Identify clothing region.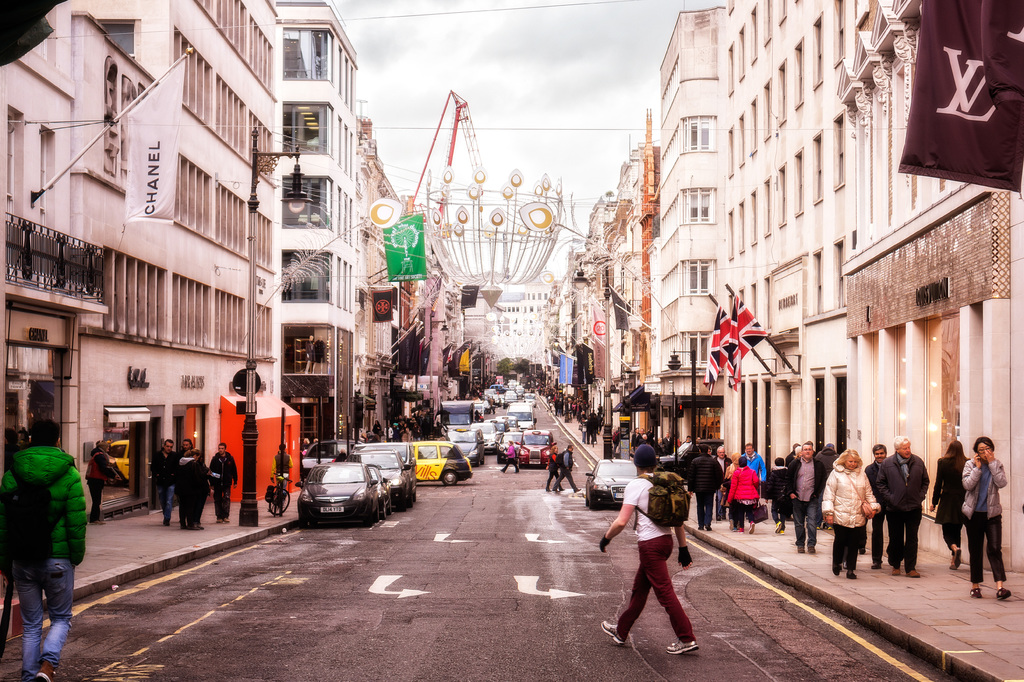
Region: region(545, 452, 562, 488).
